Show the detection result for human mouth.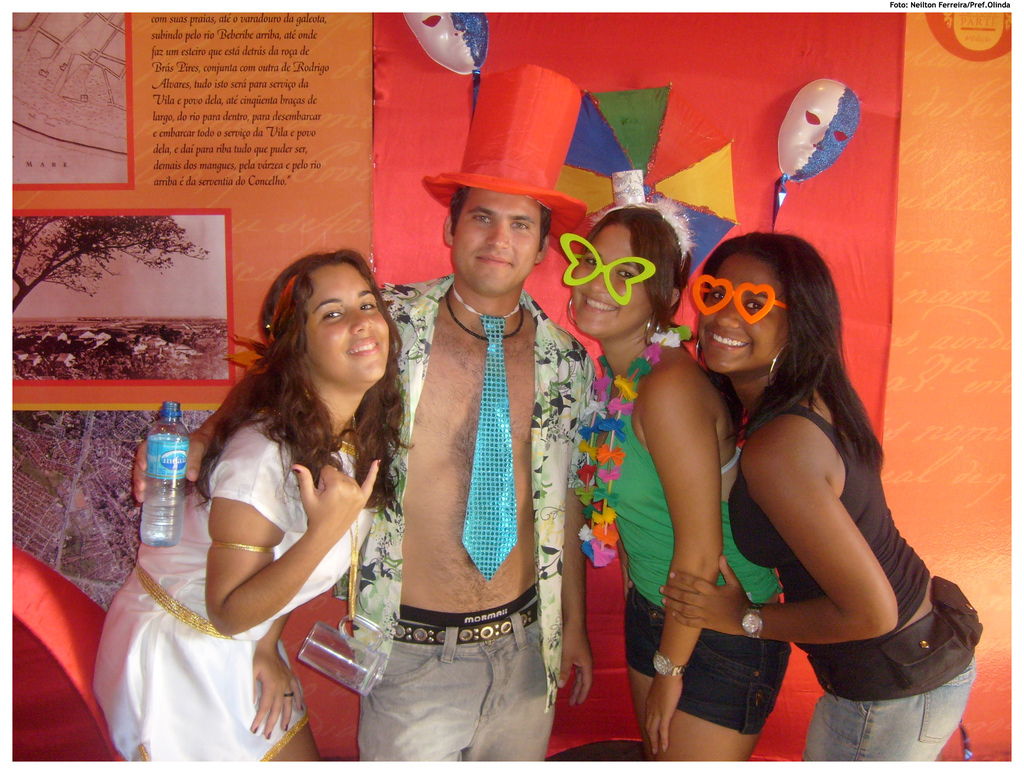
x1=706, y1=328, x2=751, y2=346.
